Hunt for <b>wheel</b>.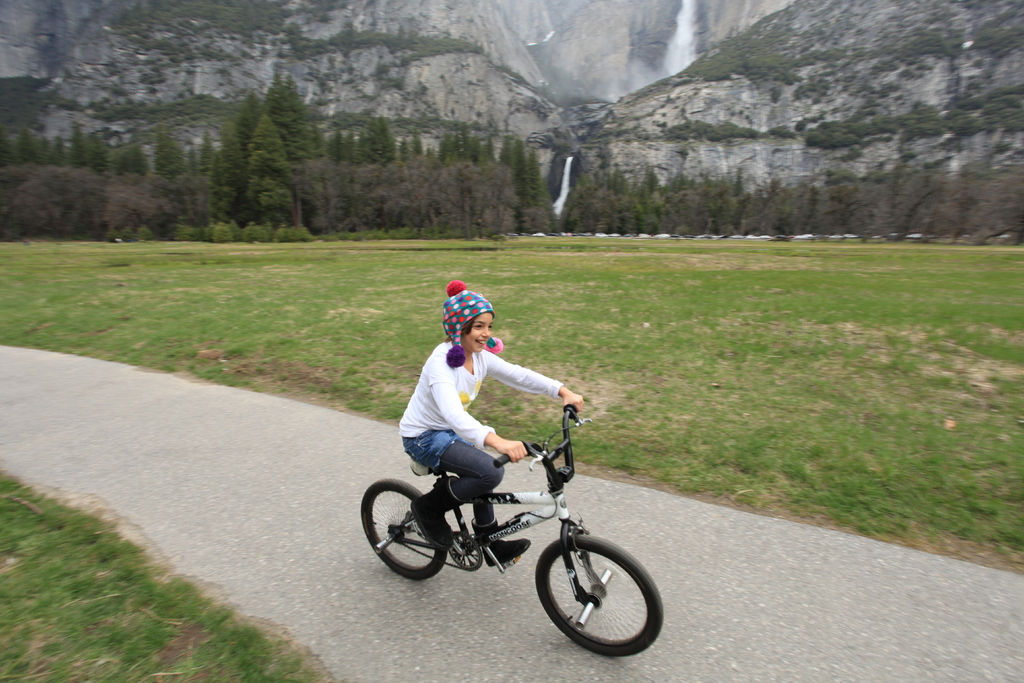
Hunted down at {"x1": 533, "y1": 531, "x2": 668, "y2": 655}.
